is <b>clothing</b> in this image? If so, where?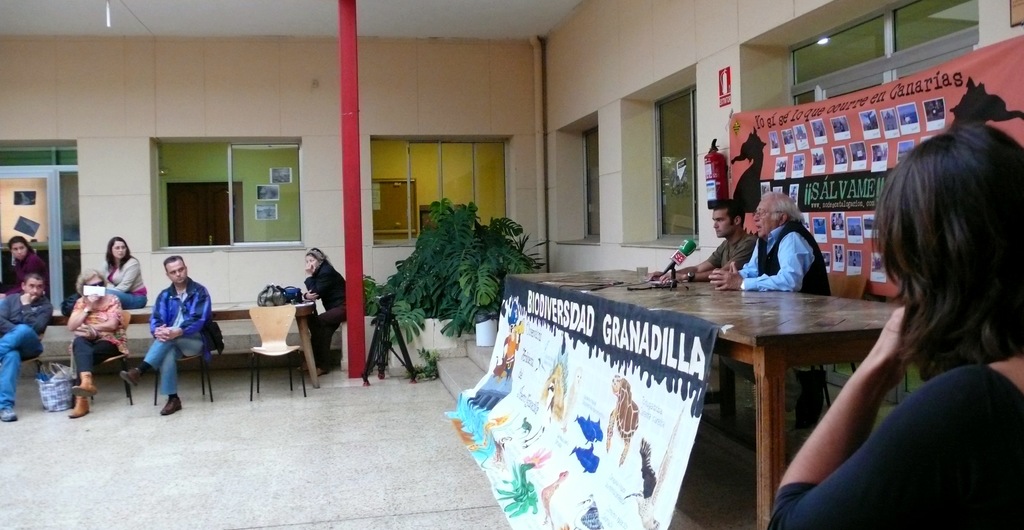
Yes, at {"x1": 0, "y1": 245, "x2": 45, "y2": 282}.
